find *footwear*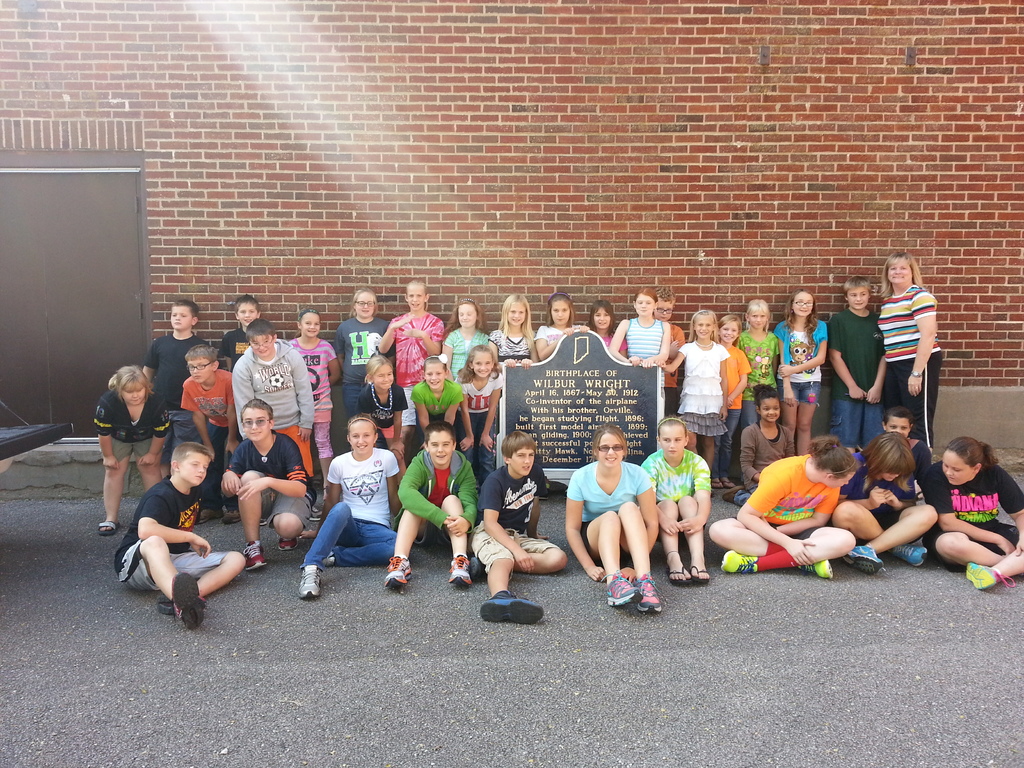
599, 573, 637, 607
